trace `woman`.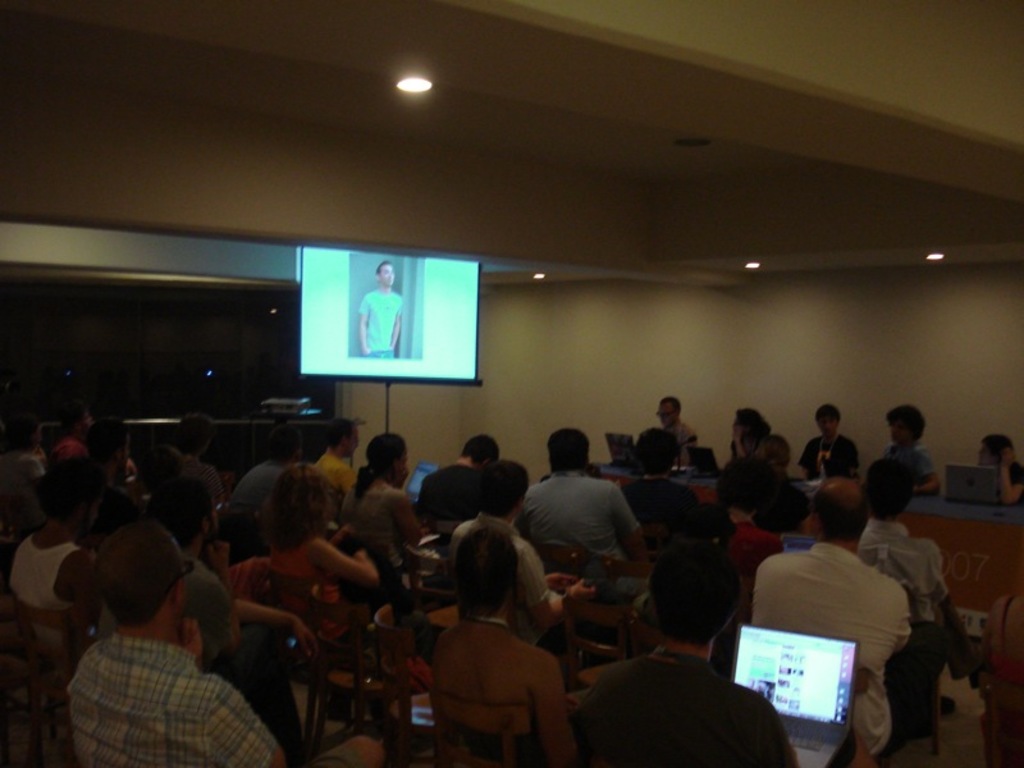
Traced to box(730, 408, 774, 461).
